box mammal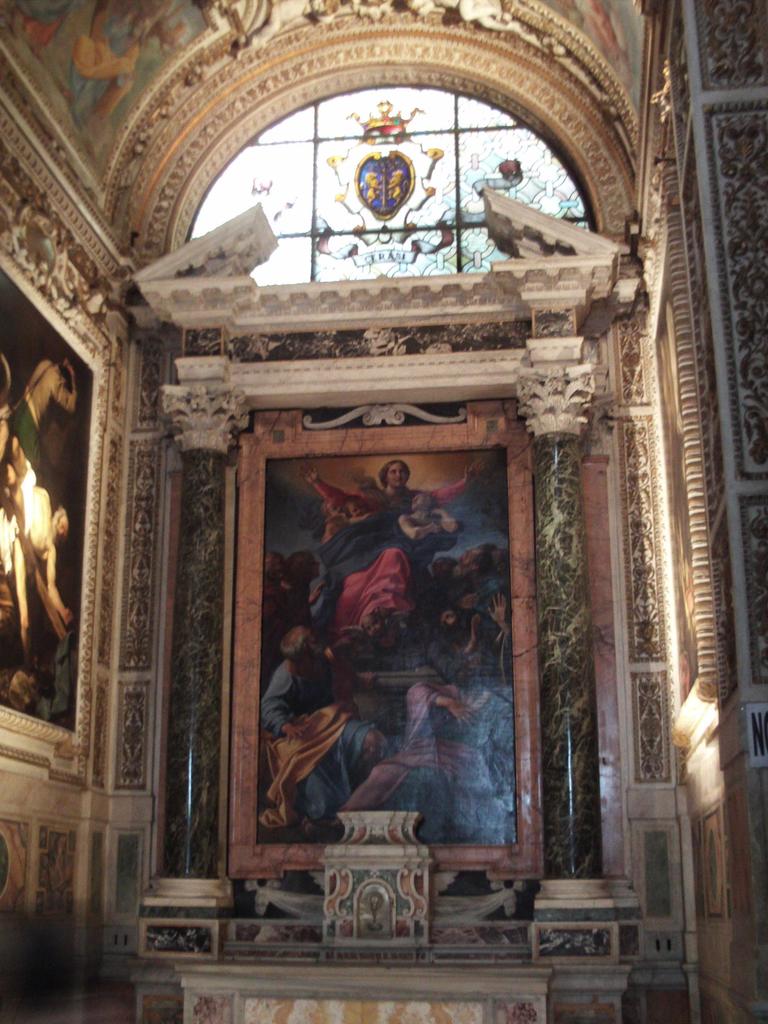
locate(263, 625, 388, 826)
